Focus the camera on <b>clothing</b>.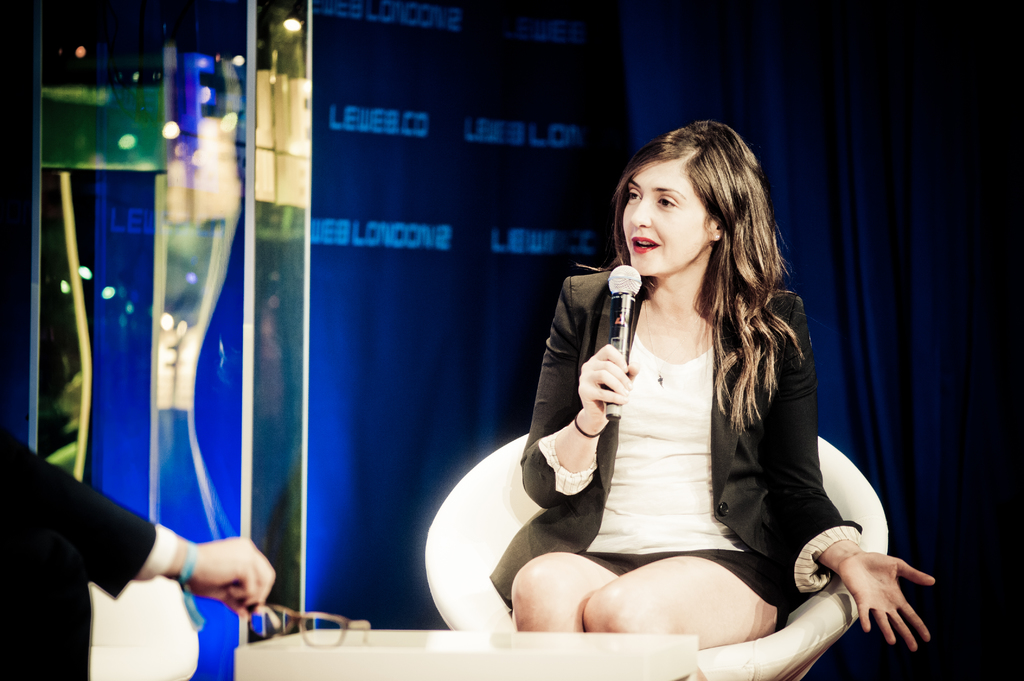
Focus region: 488,250,870,625.
